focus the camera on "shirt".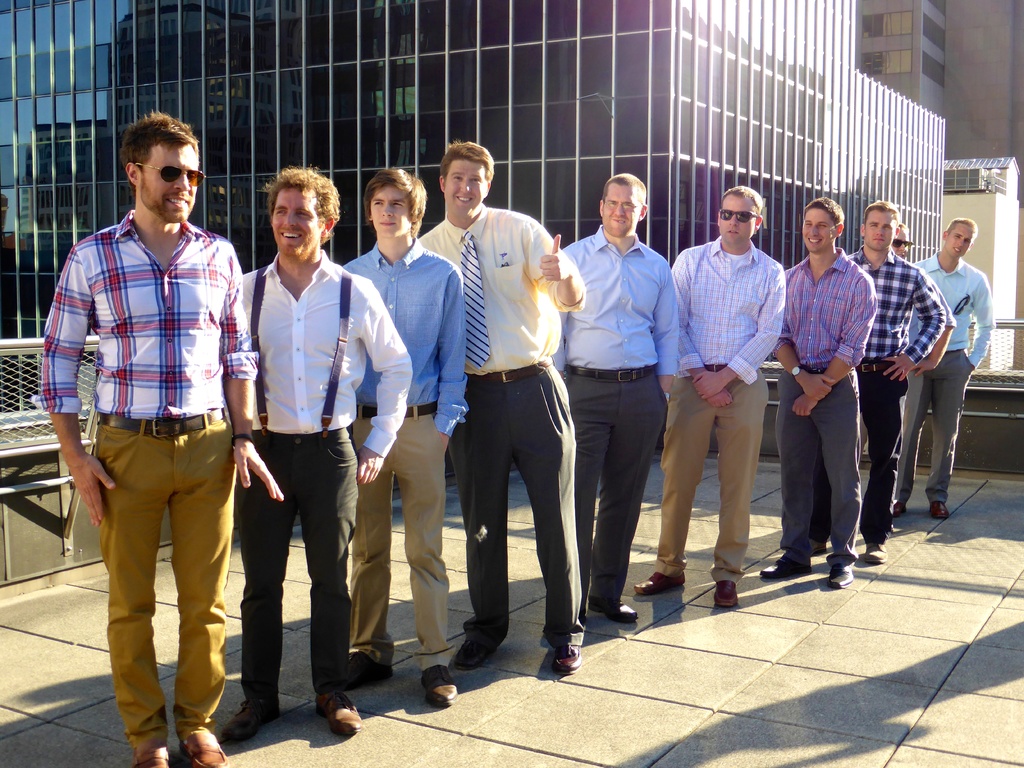
Focus region: select_region(419, 202, 590, 375).
